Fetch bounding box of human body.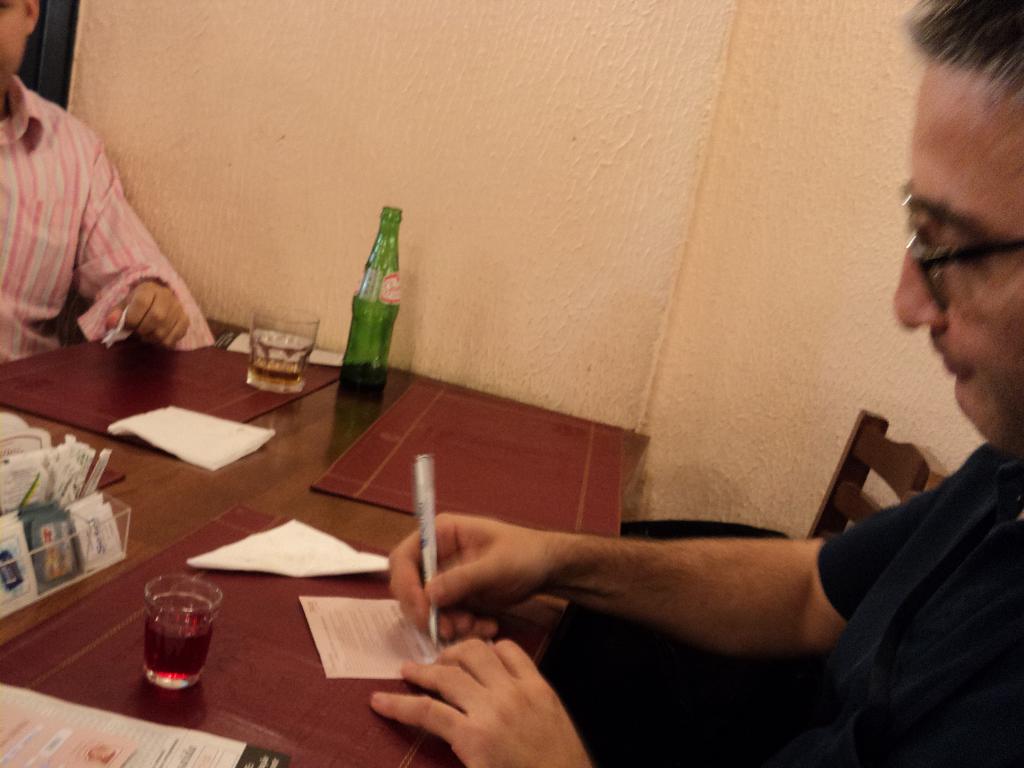
Bbox: l=370, t=2, r=1021, b=763.
